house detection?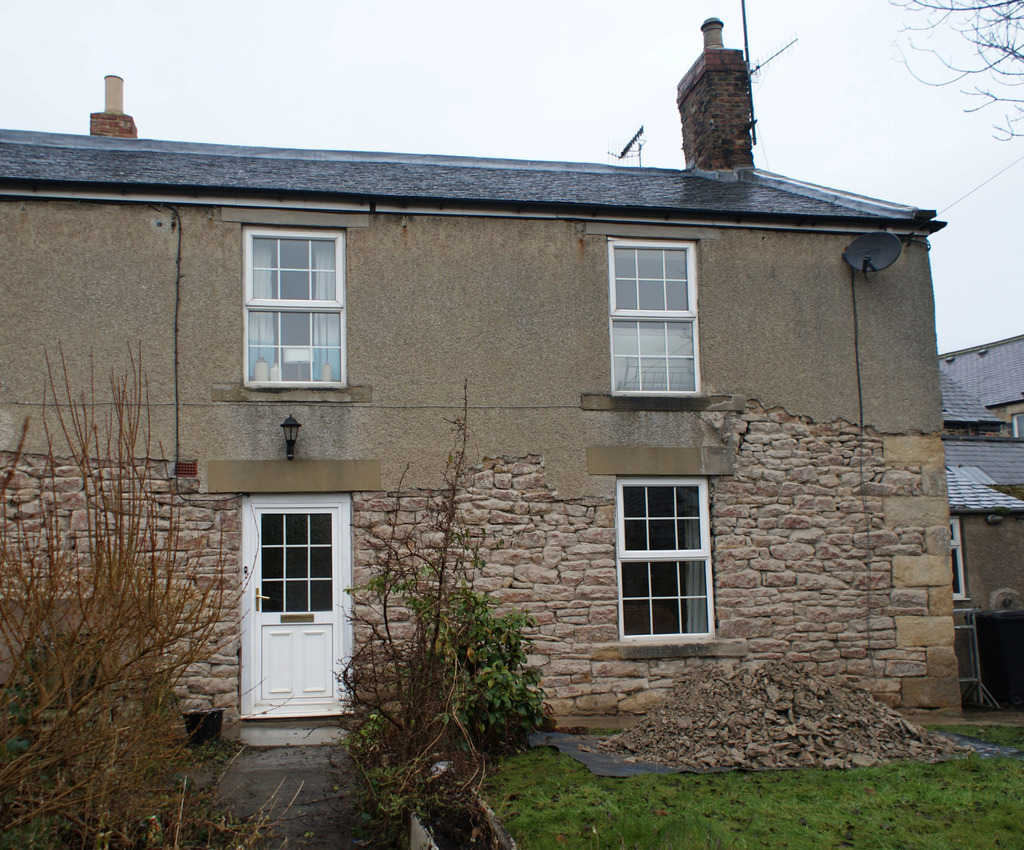
box(74, 51, 954, 802)
